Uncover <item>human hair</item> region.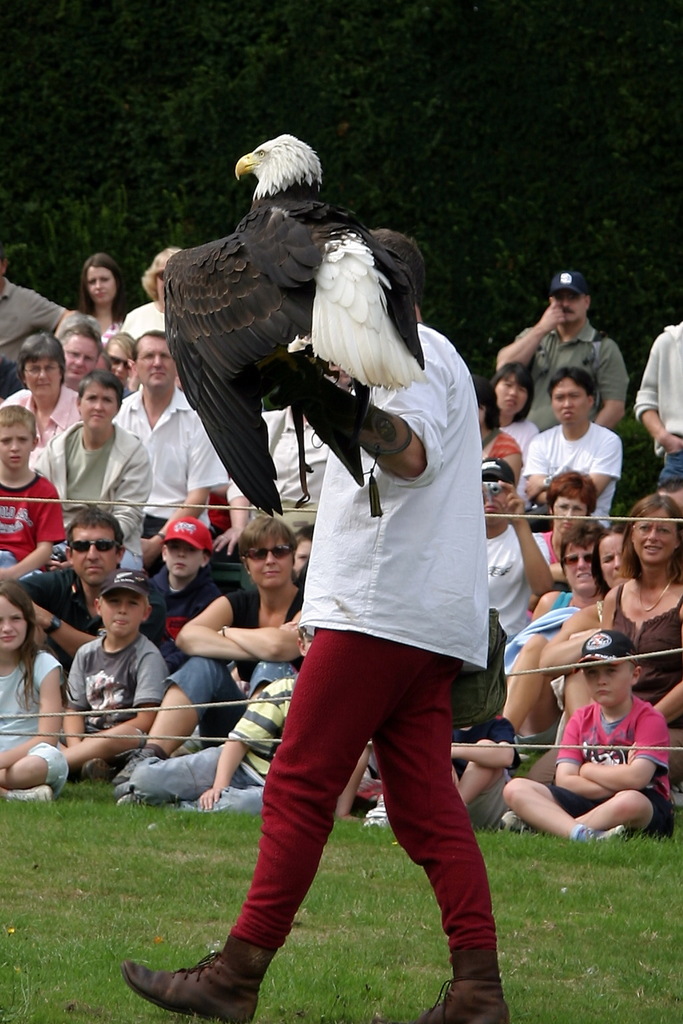
Uncovered: select_region(549, 365, 598, 416).
